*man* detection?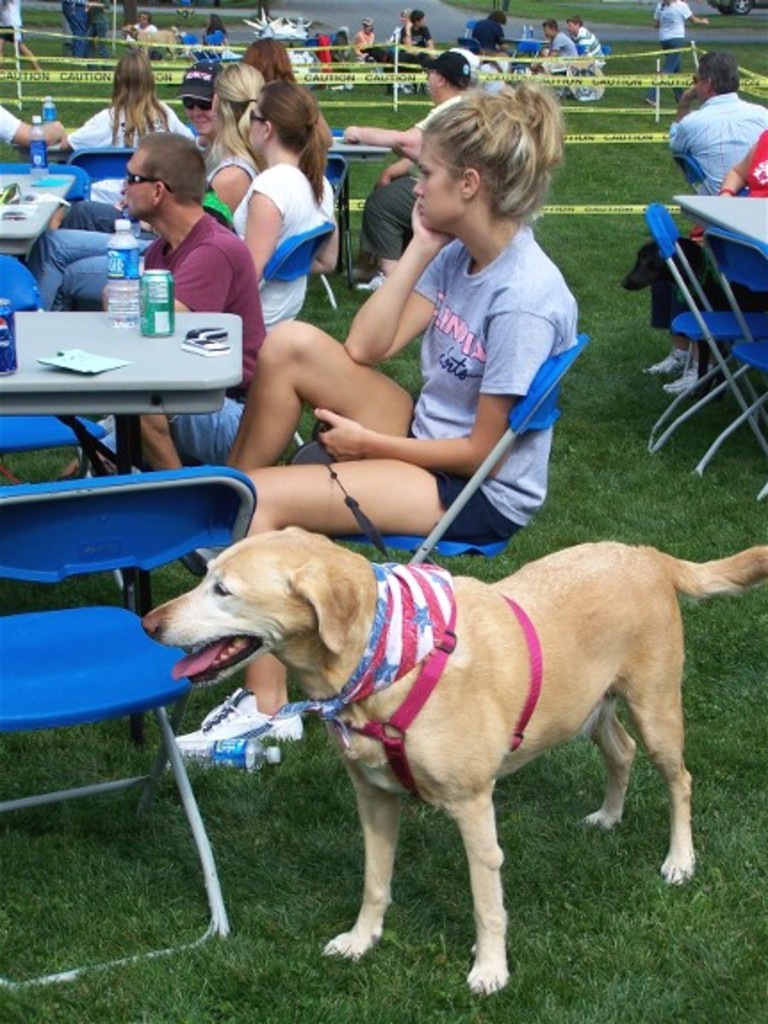
x1=340, y1=52, x2=474, y2=294
